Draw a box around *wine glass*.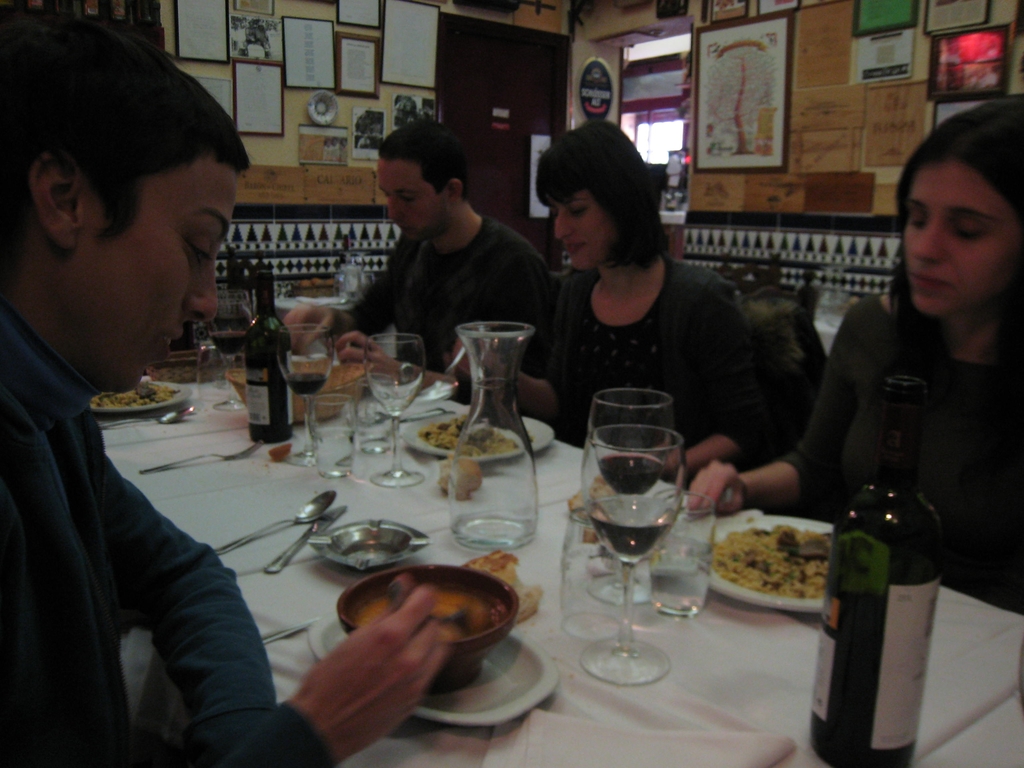
[x1=586, y1=429, x2=688, y2=685].
